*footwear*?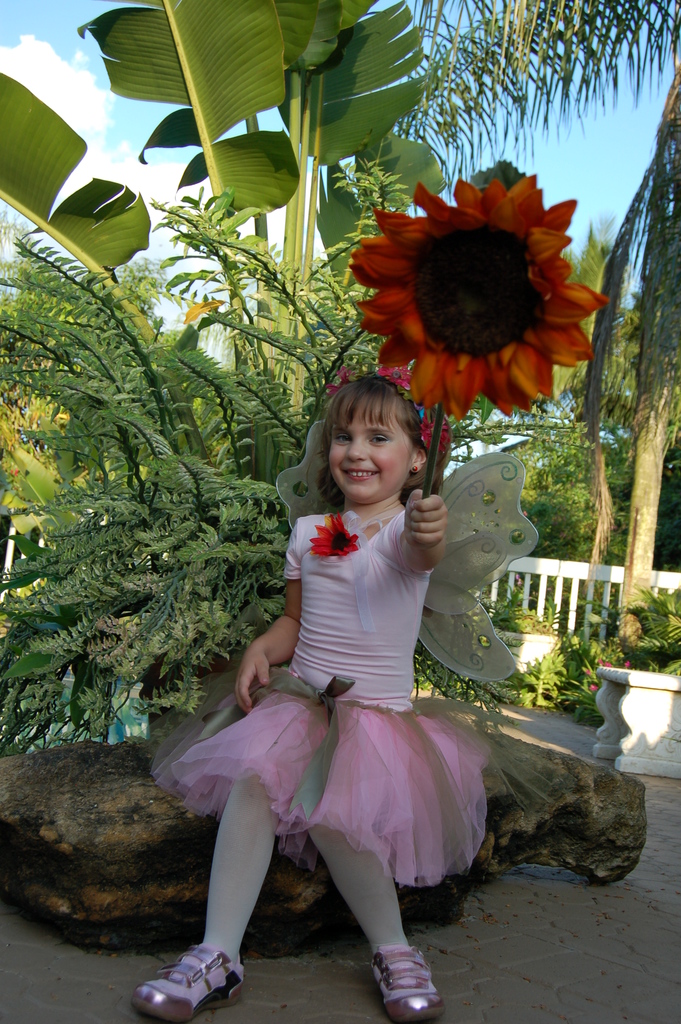
<bbox>368, 944, 470, 1023</bbox>
